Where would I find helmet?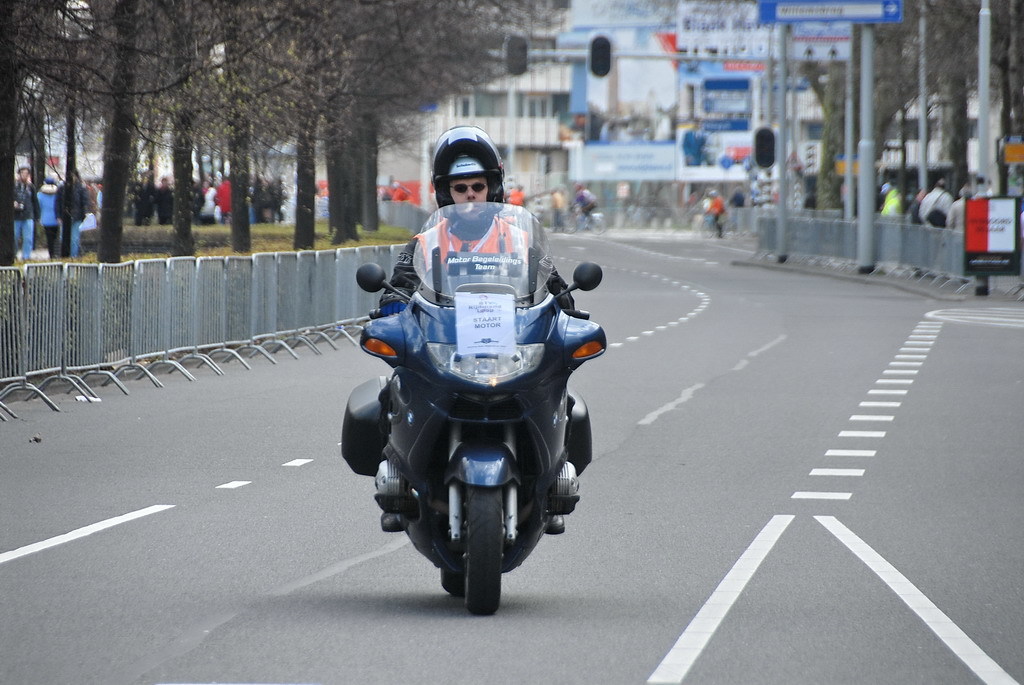
At 427 137 507 210.
